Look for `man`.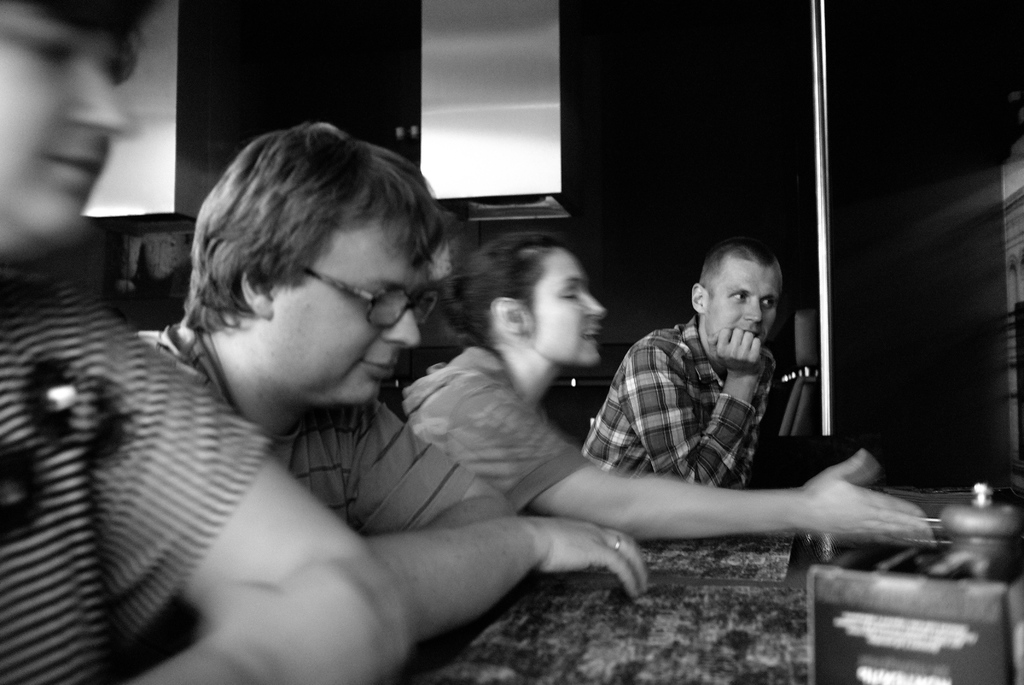
Found: (581, 235, 827, 491).
